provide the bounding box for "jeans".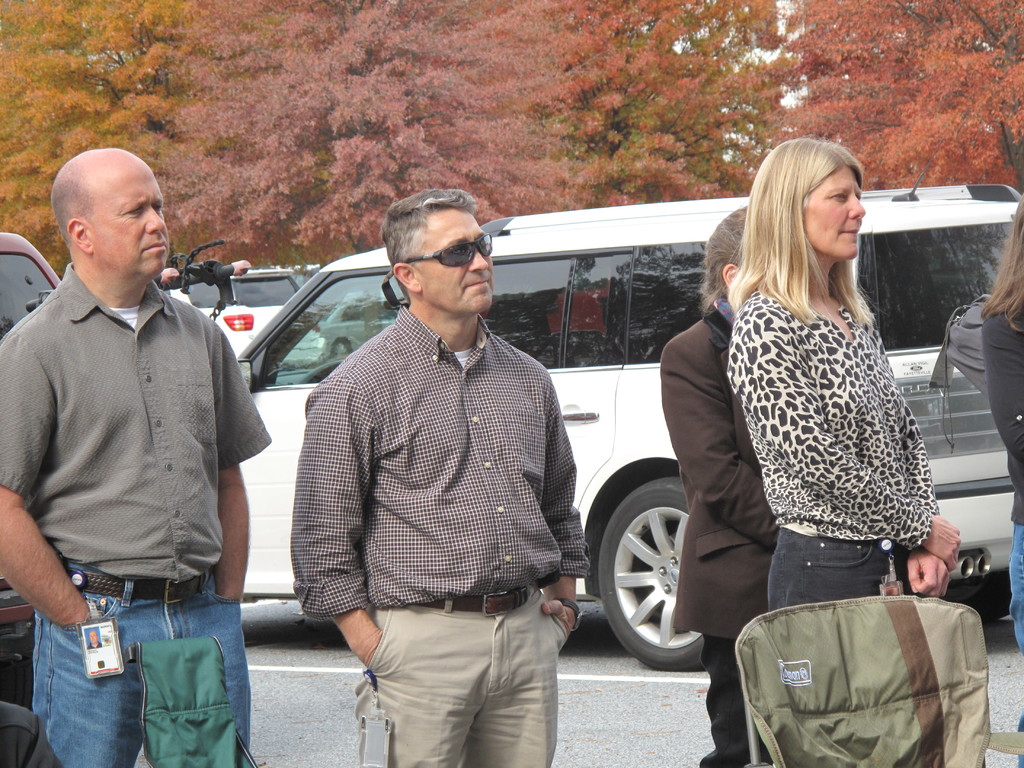
BBox(1000, 518, 1023, 767).
